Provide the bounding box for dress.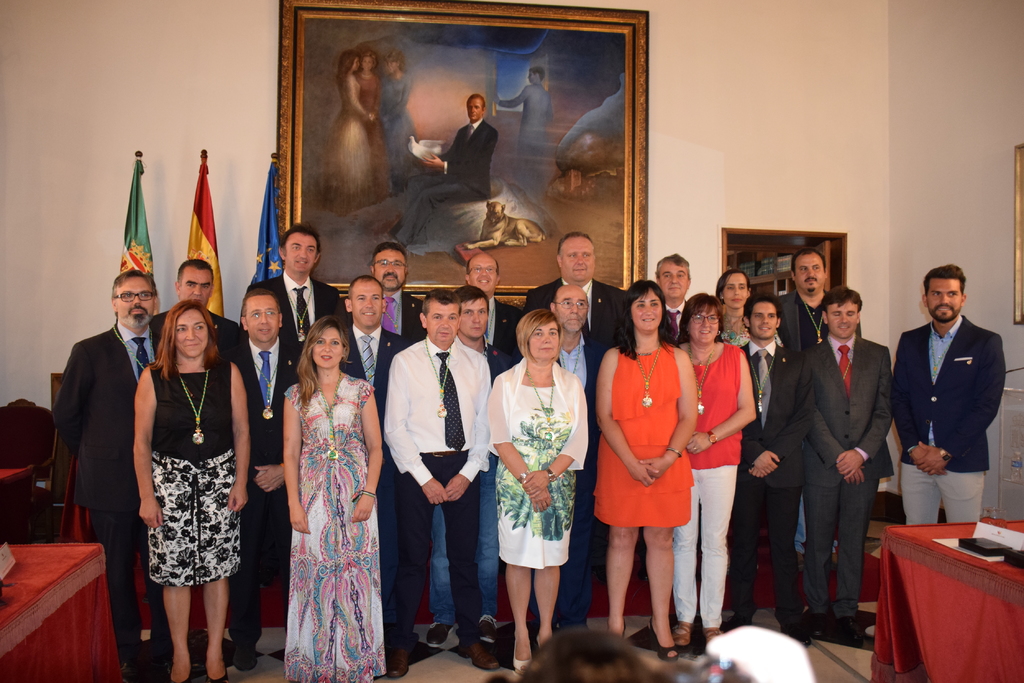
BBox(591, 349, 699, 530).
